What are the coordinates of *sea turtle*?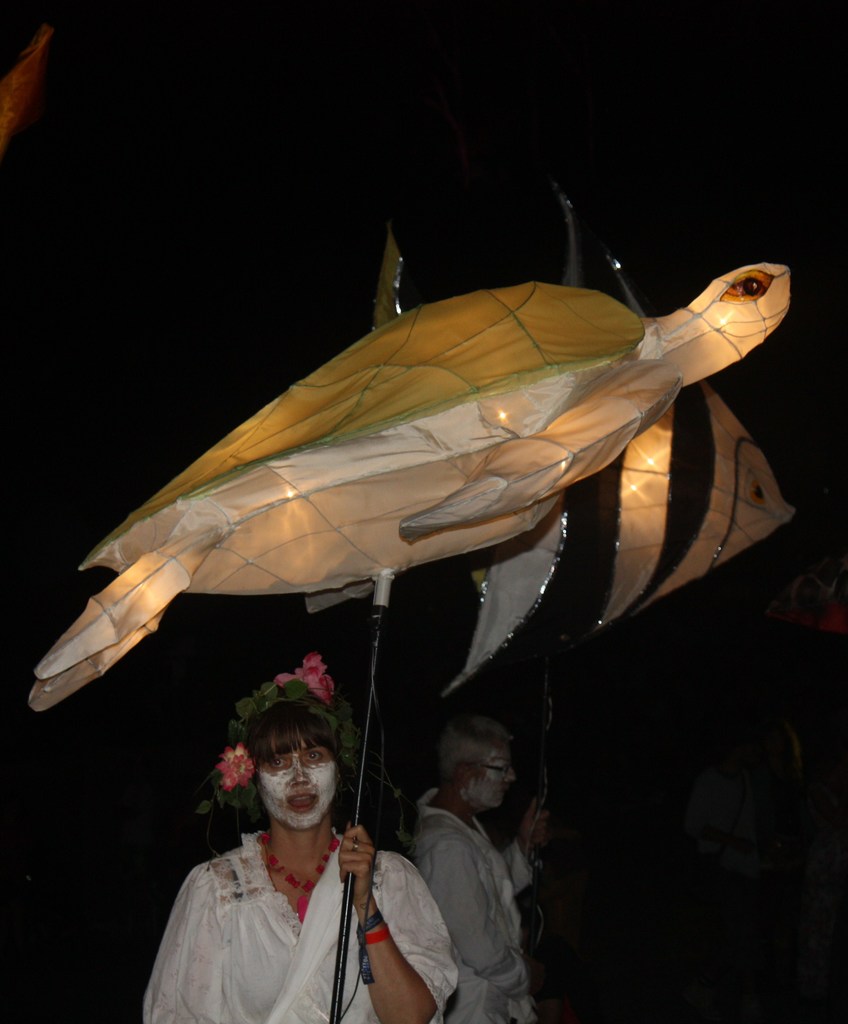
{"x1": 21, "y1": 259, "x2": 801, "y2": 723}.
